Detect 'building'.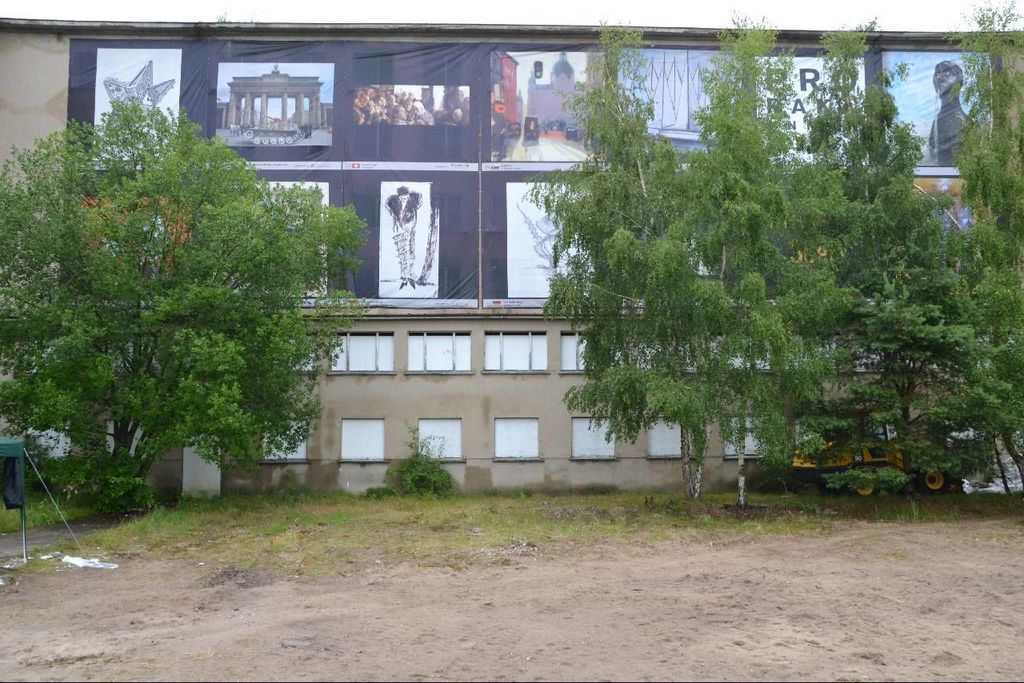
Detected at locate(0, 24, 1020, 489).
